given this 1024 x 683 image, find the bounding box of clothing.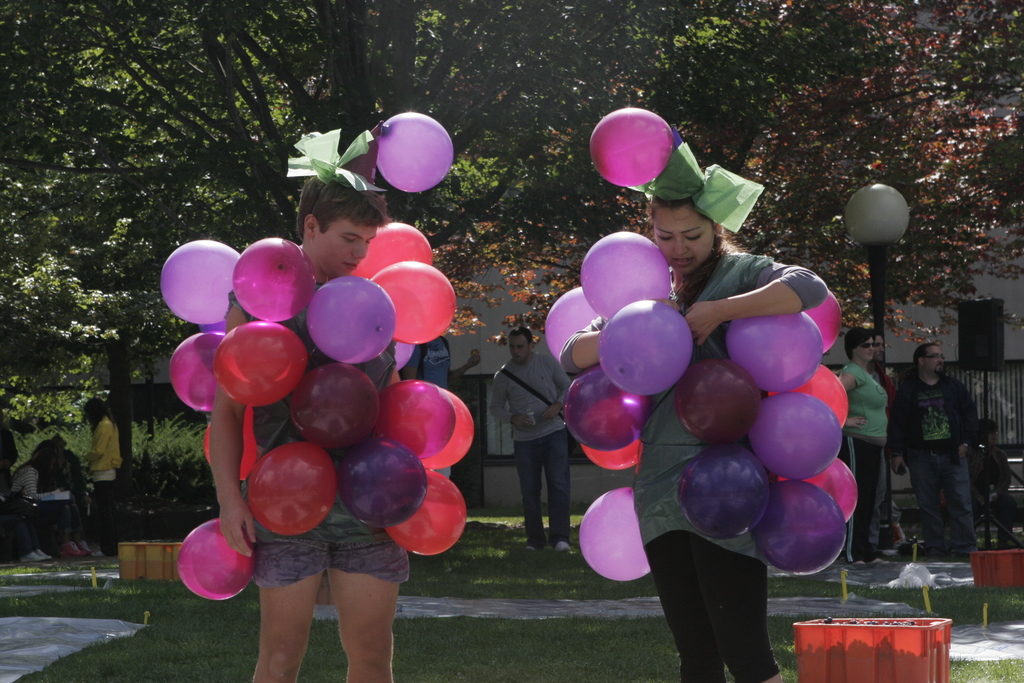
x1=85, y1=416, x2=123, y2=551.
